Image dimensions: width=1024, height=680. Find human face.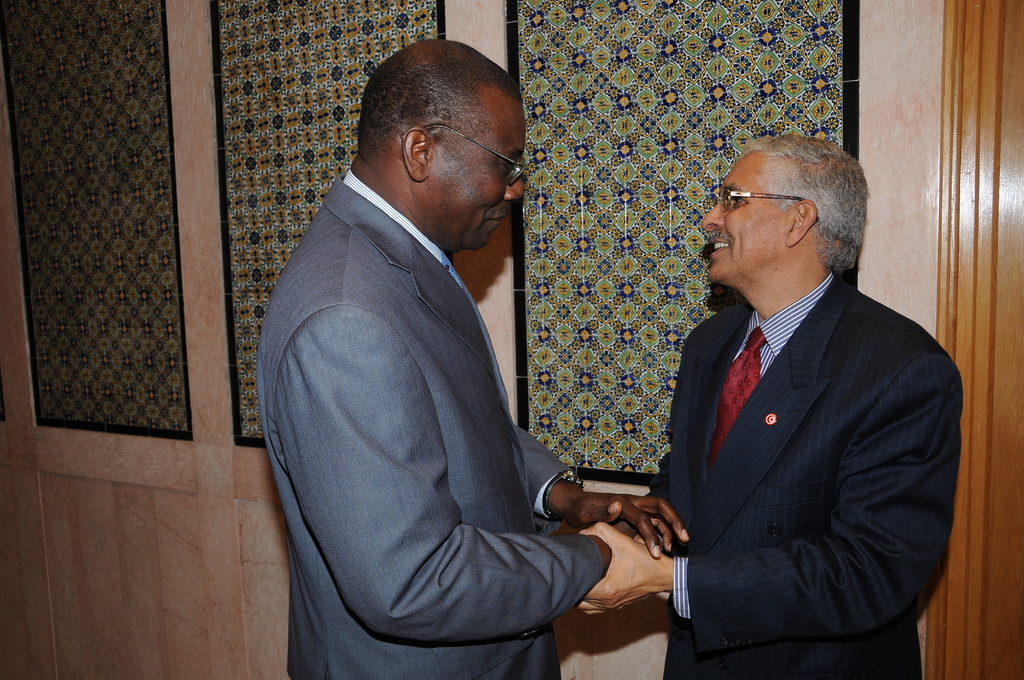
696,149,791,282.
